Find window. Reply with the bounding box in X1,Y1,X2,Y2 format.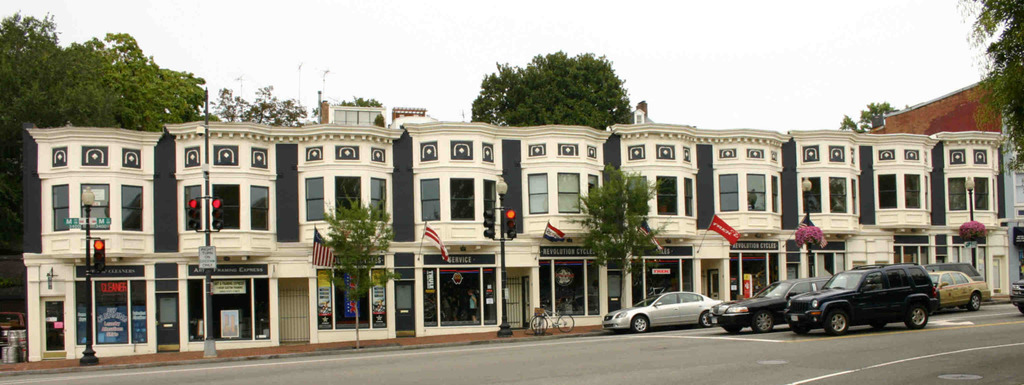
482,179,493,214.
